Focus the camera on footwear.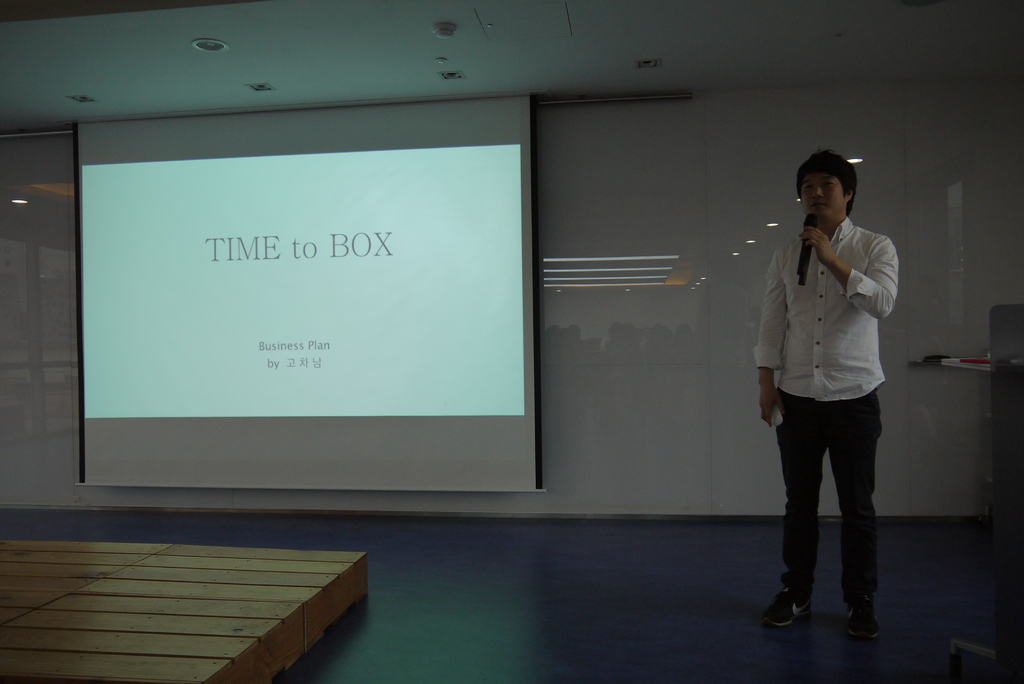
Focus region: bbox=(847, 598, 890, 639).
